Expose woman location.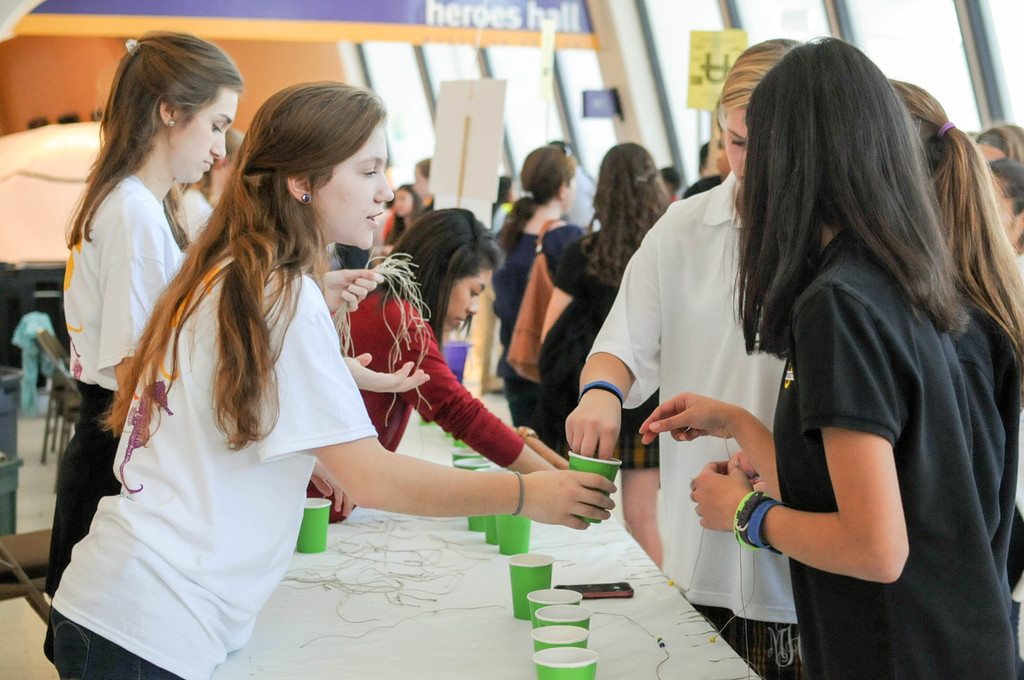
Exposed at [545,144,680,465].
